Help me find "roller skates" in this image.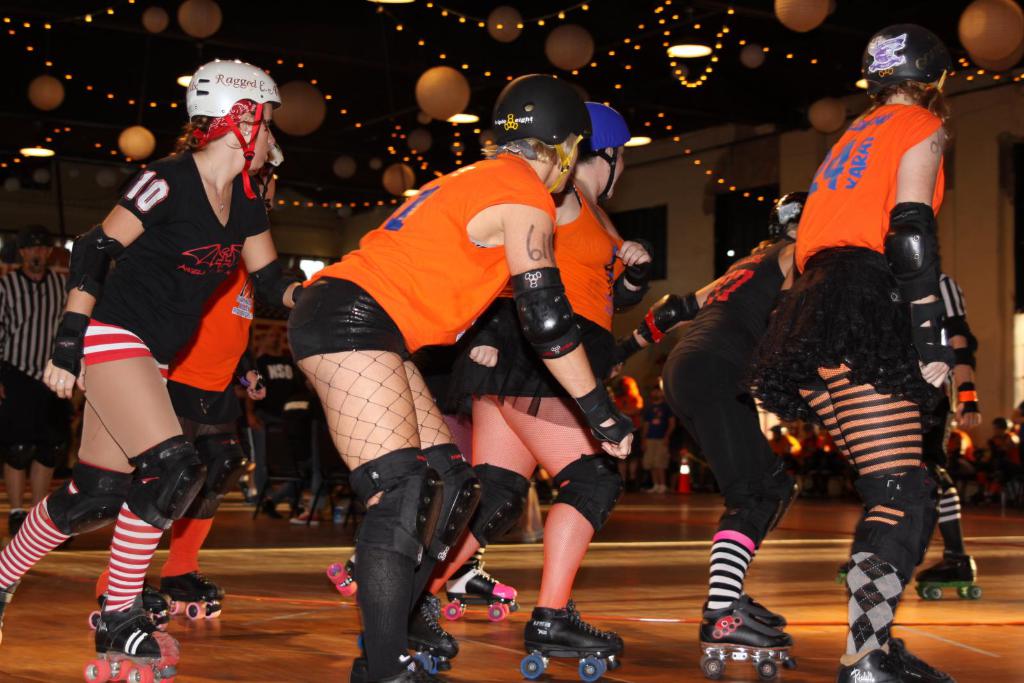
Found it: (left=80, top=588, right=182, bottom=682).
